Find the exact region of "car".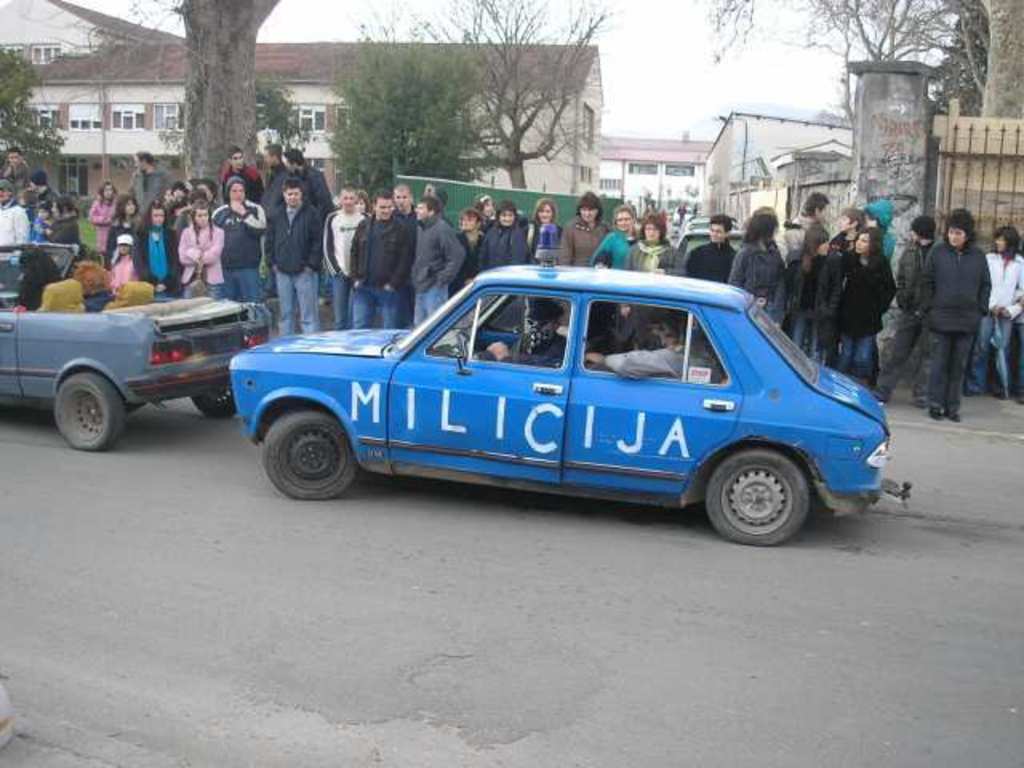
Exact region: select_region(227, 224, 914, 547).
